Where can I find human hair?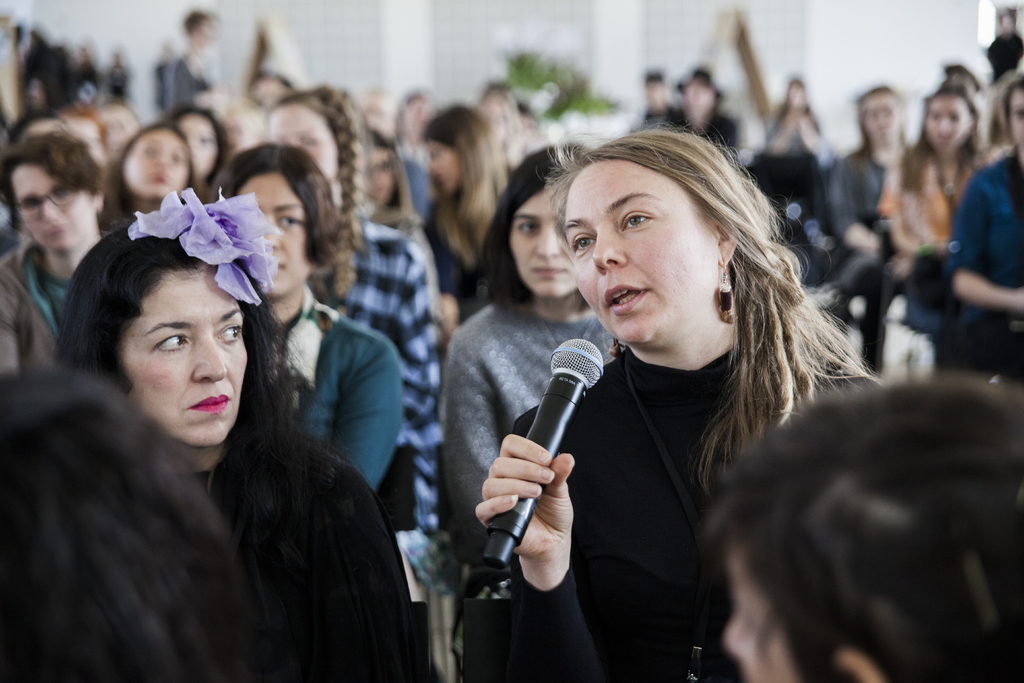
You can find it at <box>58,208,306,546</box>.
